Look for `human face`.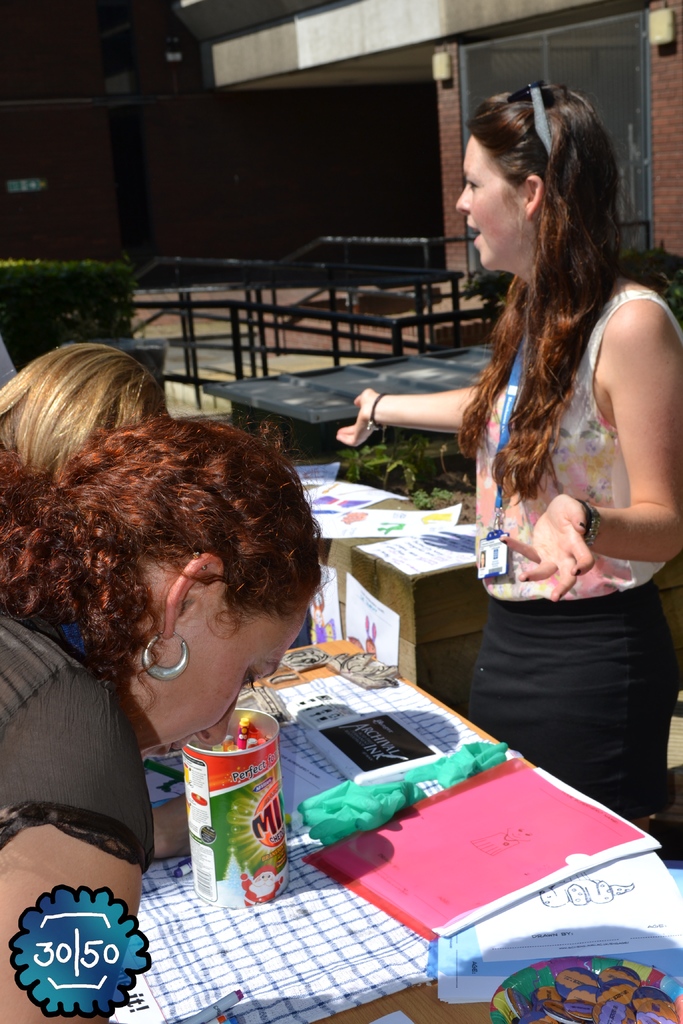
Found: pyautogui.locateOnScreen(132, 573, 306, 739).
